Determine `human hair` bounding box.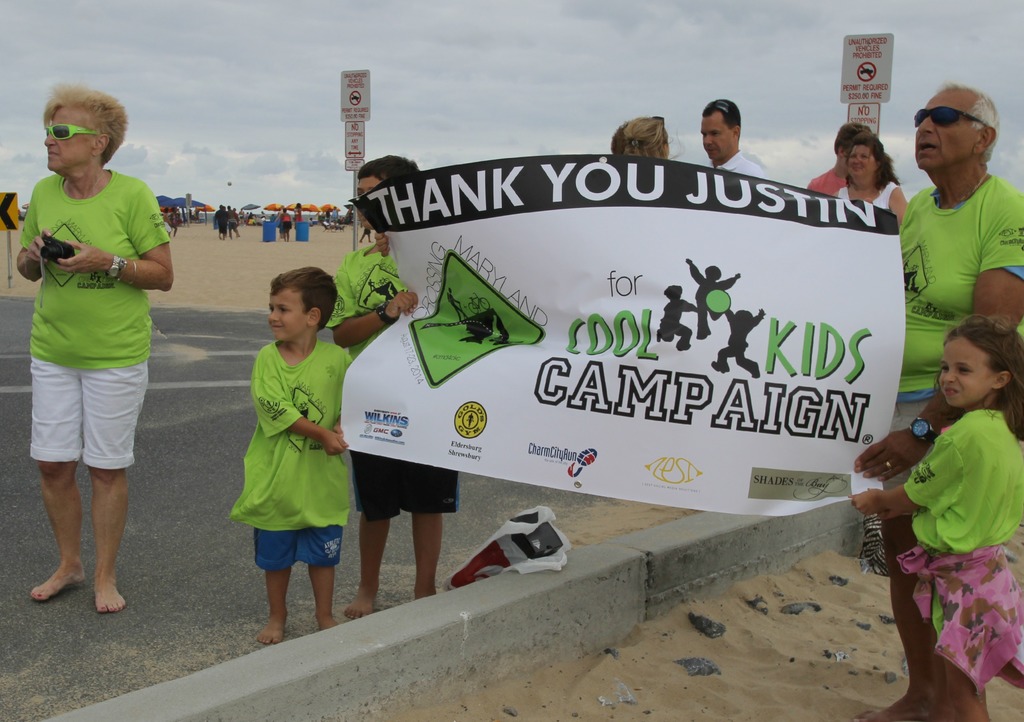
Determined: (354, 151, 418, 185).
